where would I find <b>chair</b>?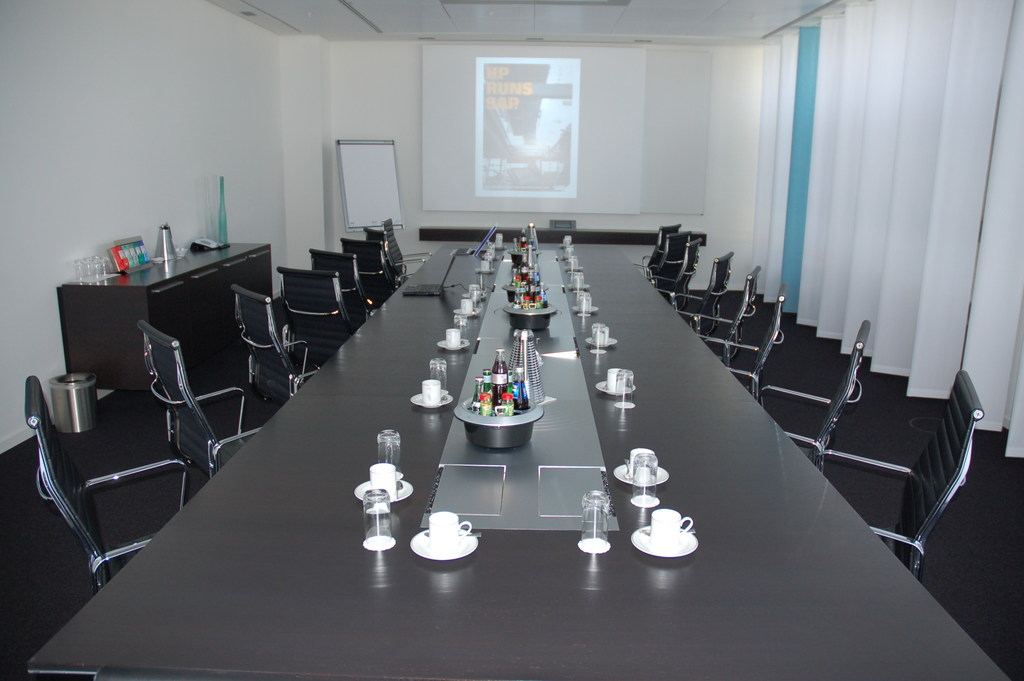
At [634,225,684,289].
